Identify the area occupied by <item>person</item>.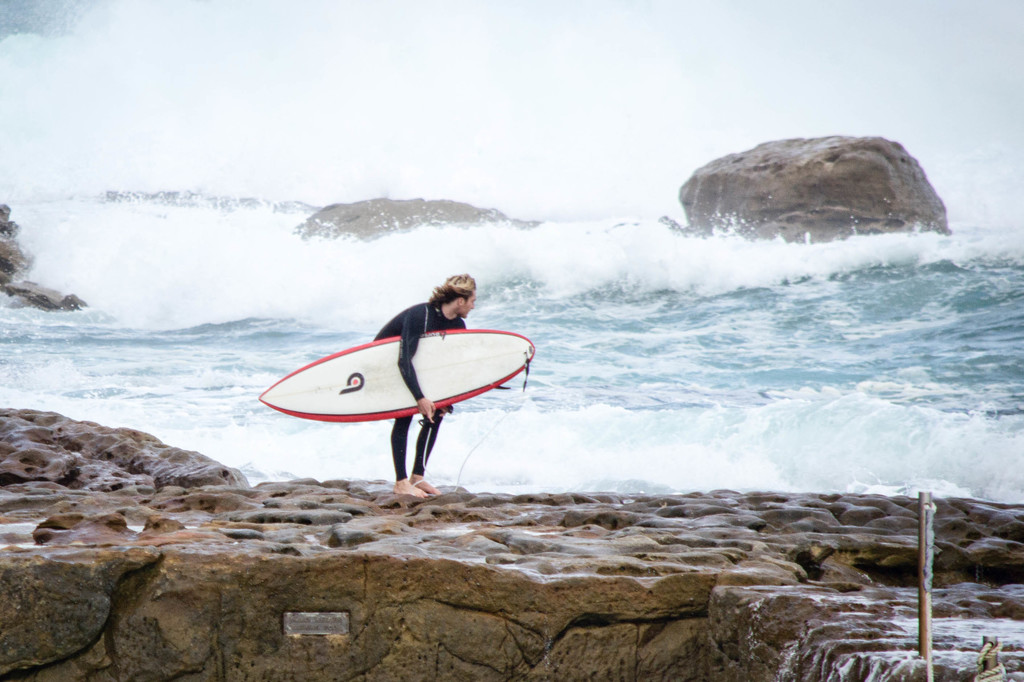
Area: [373,270,478,501].
